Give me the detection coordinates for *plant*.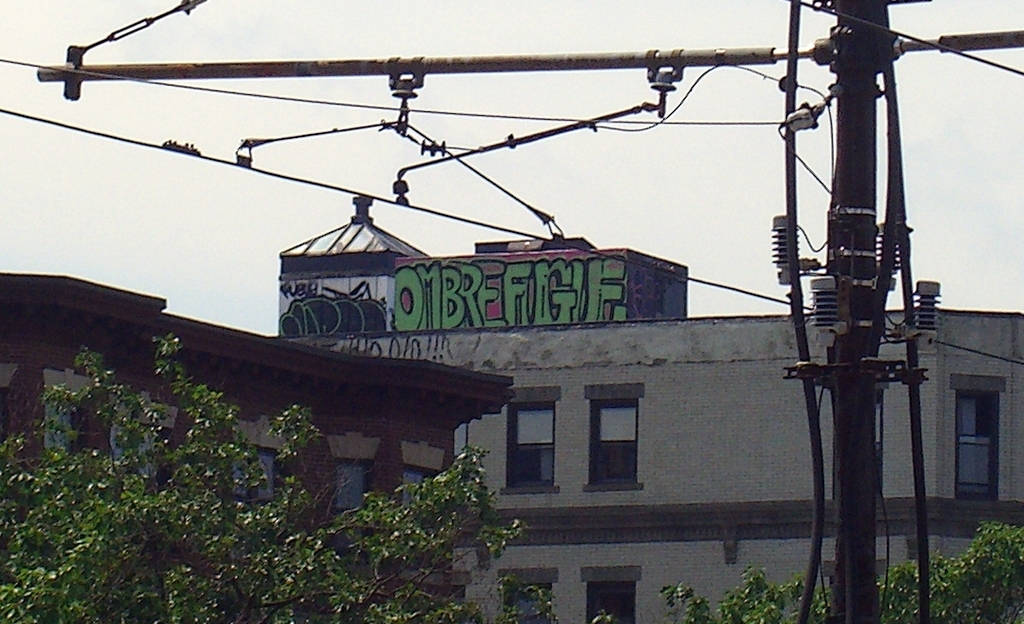
l=880, t=516, r=1023, b=623.
